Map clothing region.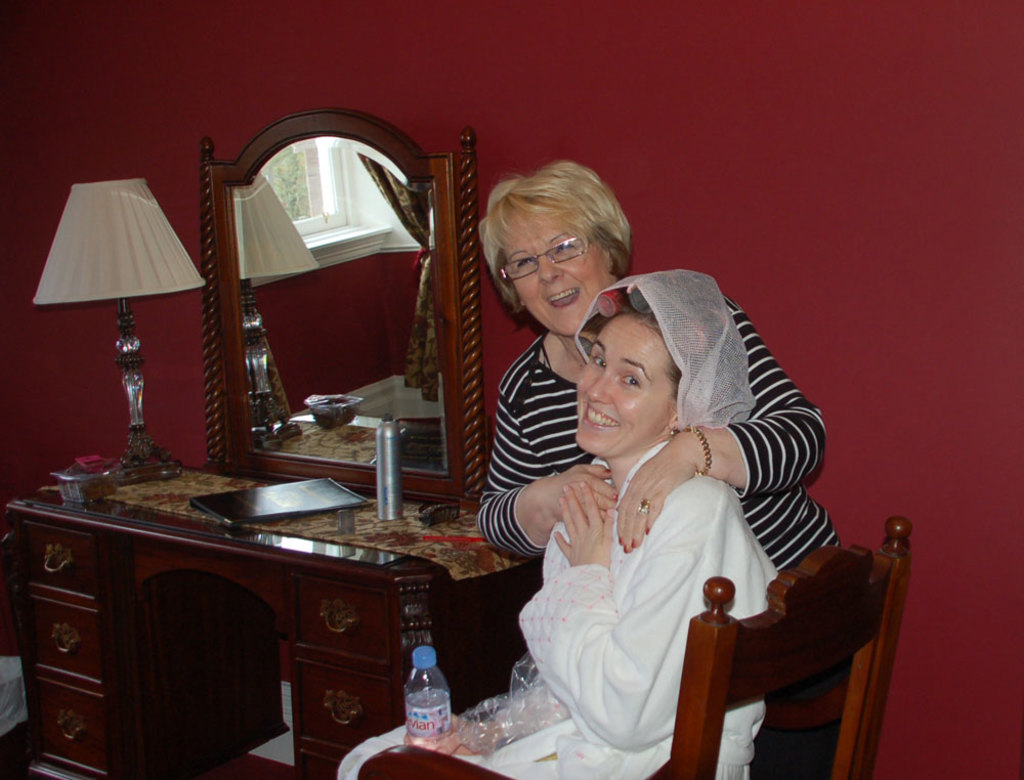
Mapped to <region>478, 288, 847, 582</region>.
